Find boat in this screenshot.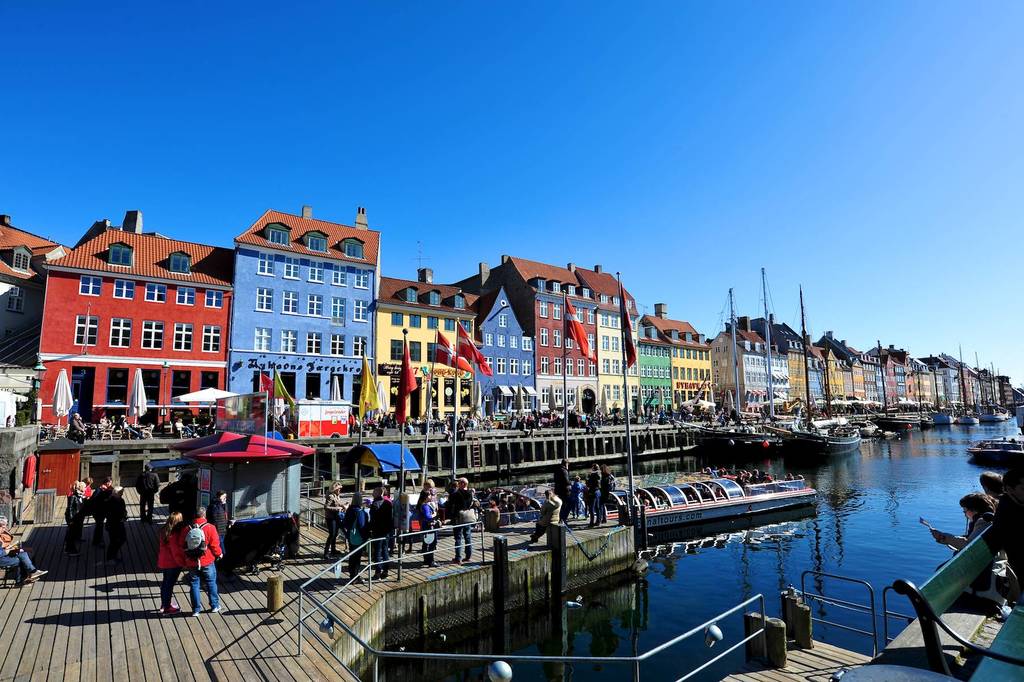
The bounding box for boat is detection(858, 415, 887, 442).
